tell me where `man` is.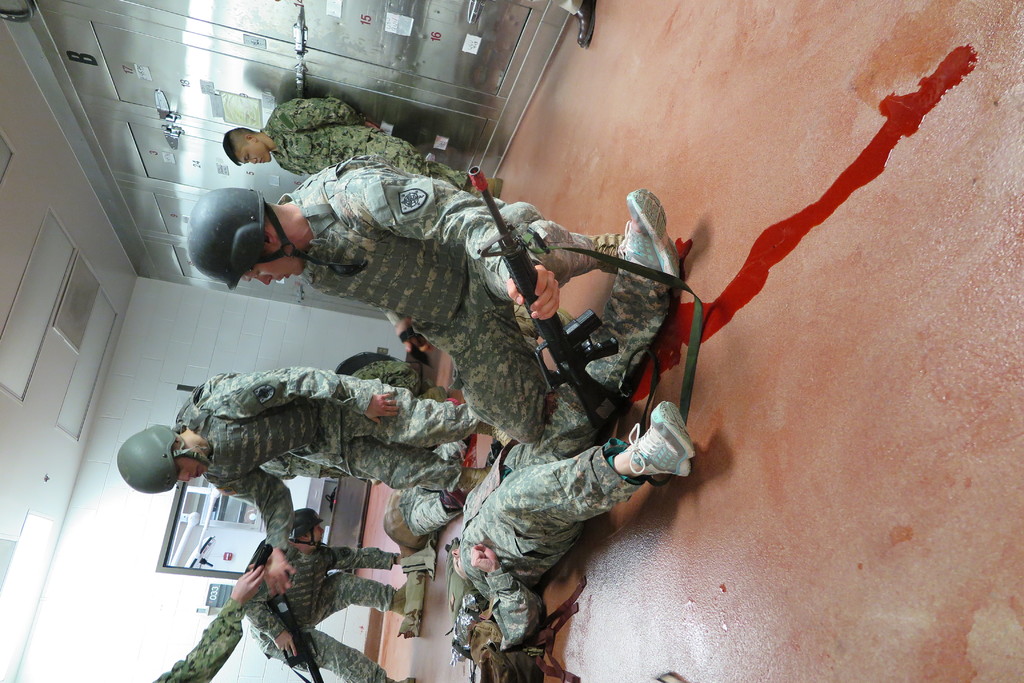
`man` is at 447 188 701 644.
